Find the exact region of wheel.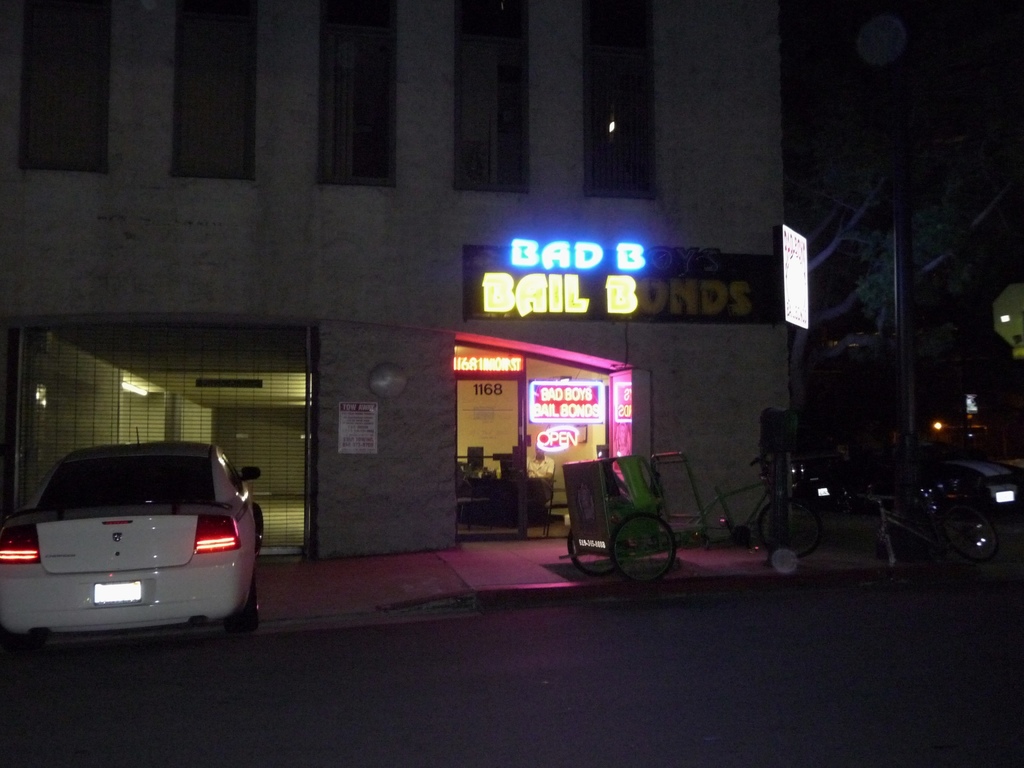
Exact region: bbox=(600, 505, 697, 589).
